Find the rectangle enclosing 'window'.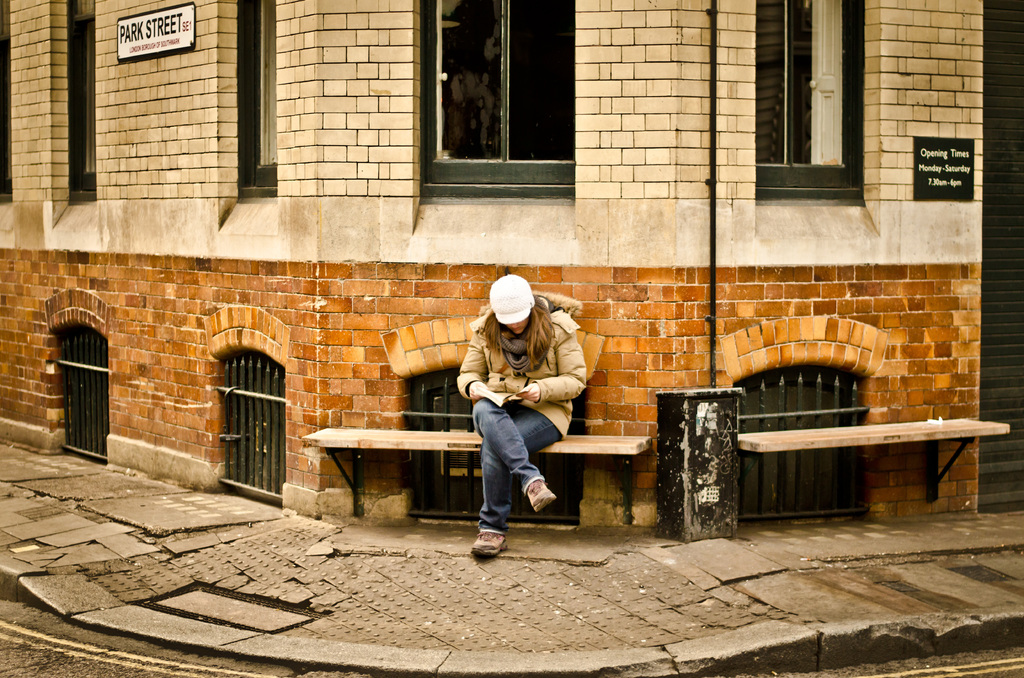
(0, 1, 14, 205).
